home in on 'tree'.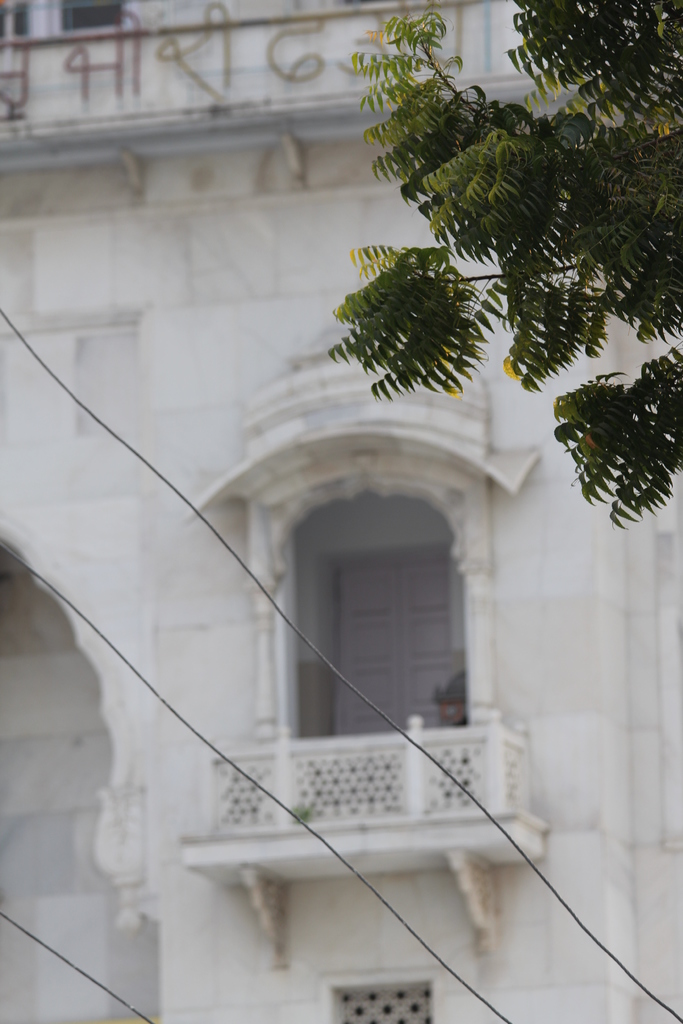
Homed in at select_region(343, 35, 682, 458).
